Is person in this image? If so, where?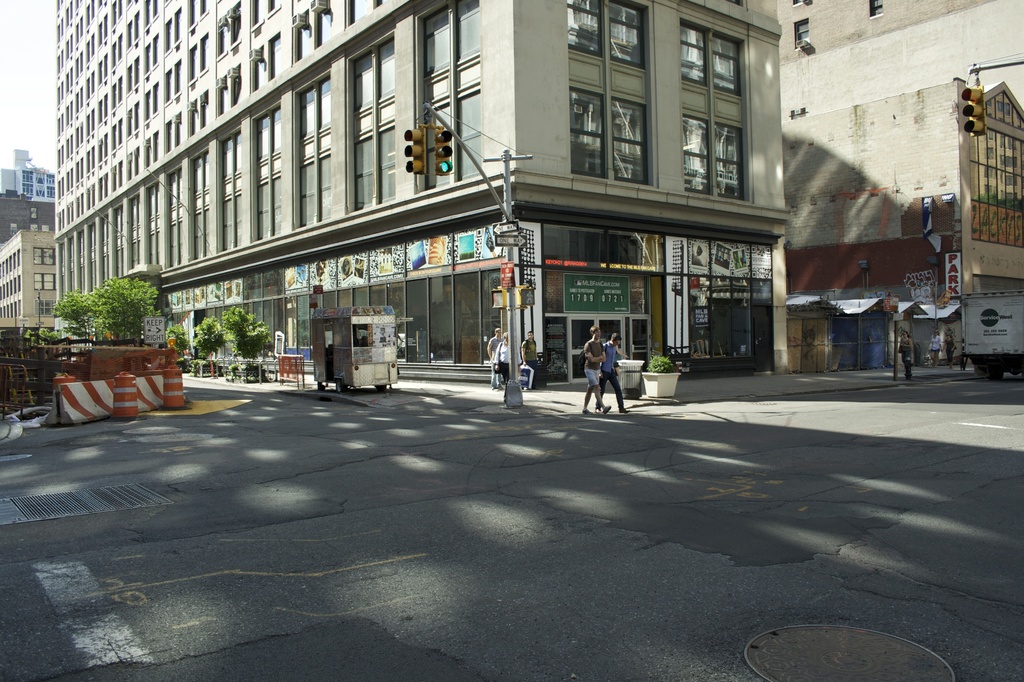
Yes, at l=594, t=328, r=633, b=420.
